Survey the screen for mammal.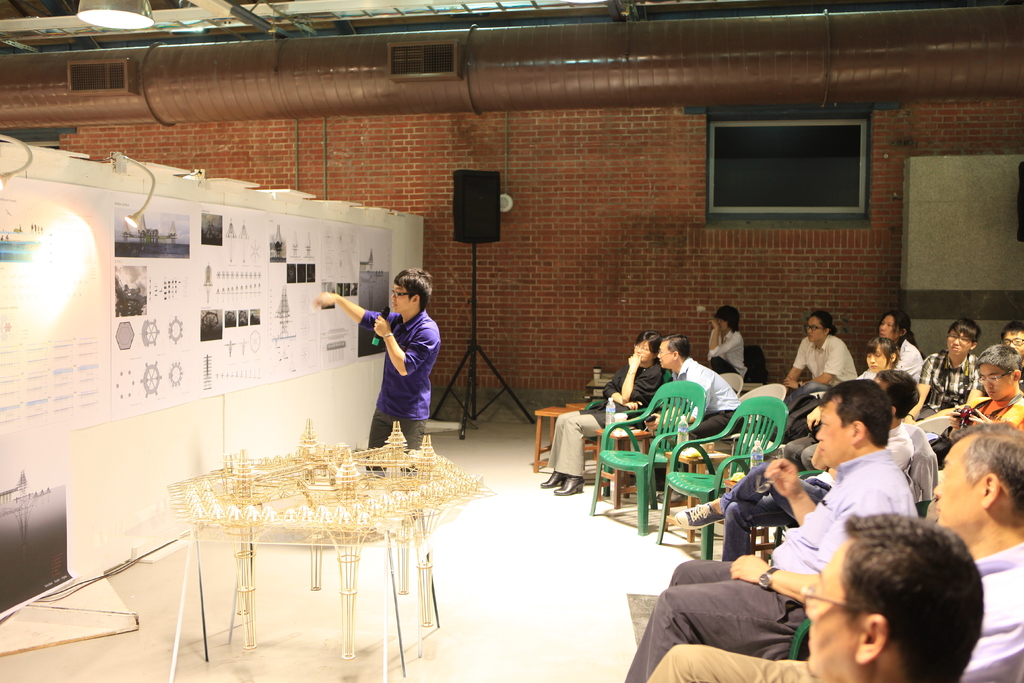
Survey found: 874,309,925,370.
